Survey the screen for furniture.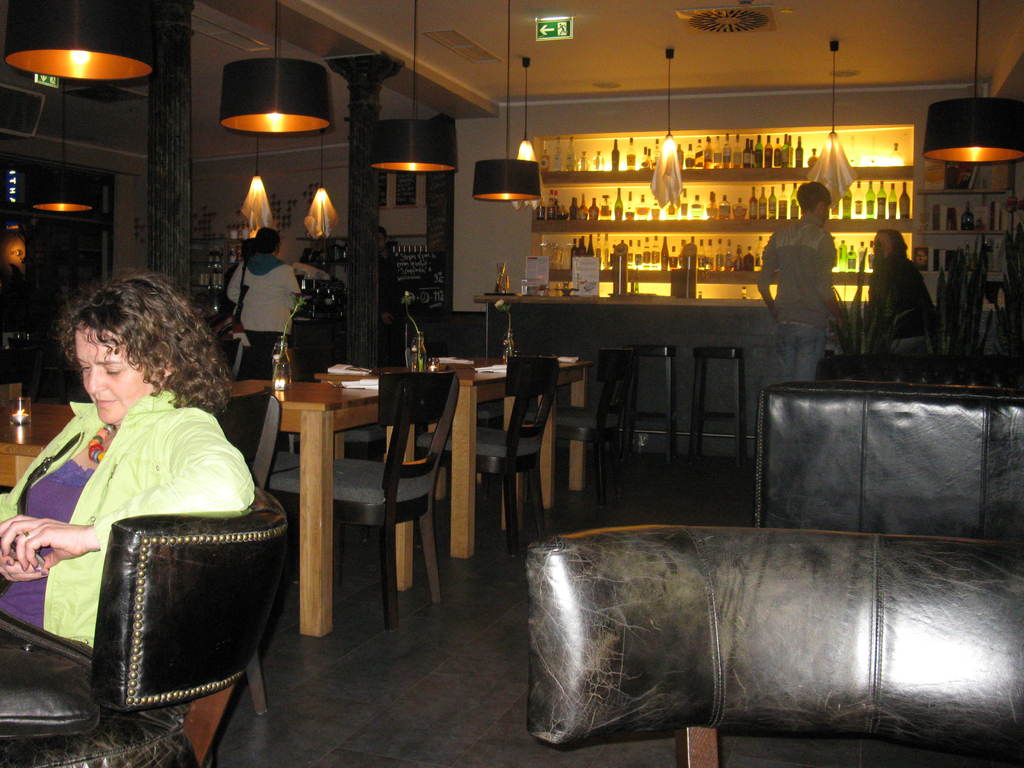
Survey found: (left=529, top=524, right=1023, bottom=767).
